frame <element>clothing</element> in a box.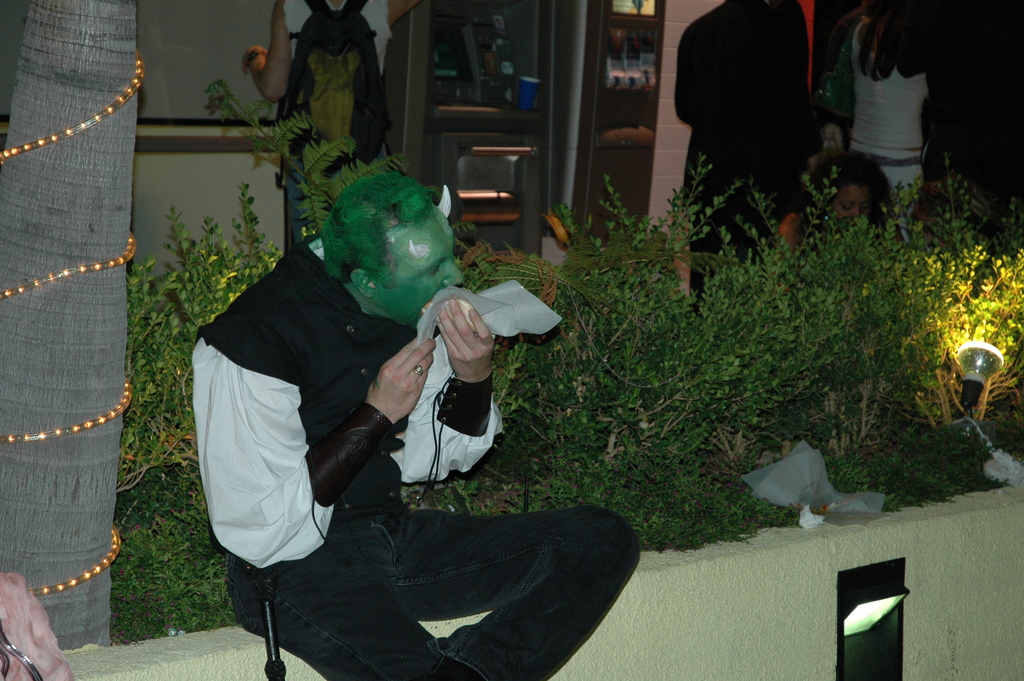
x1=675 y1=0 x2=825 y2=312.
